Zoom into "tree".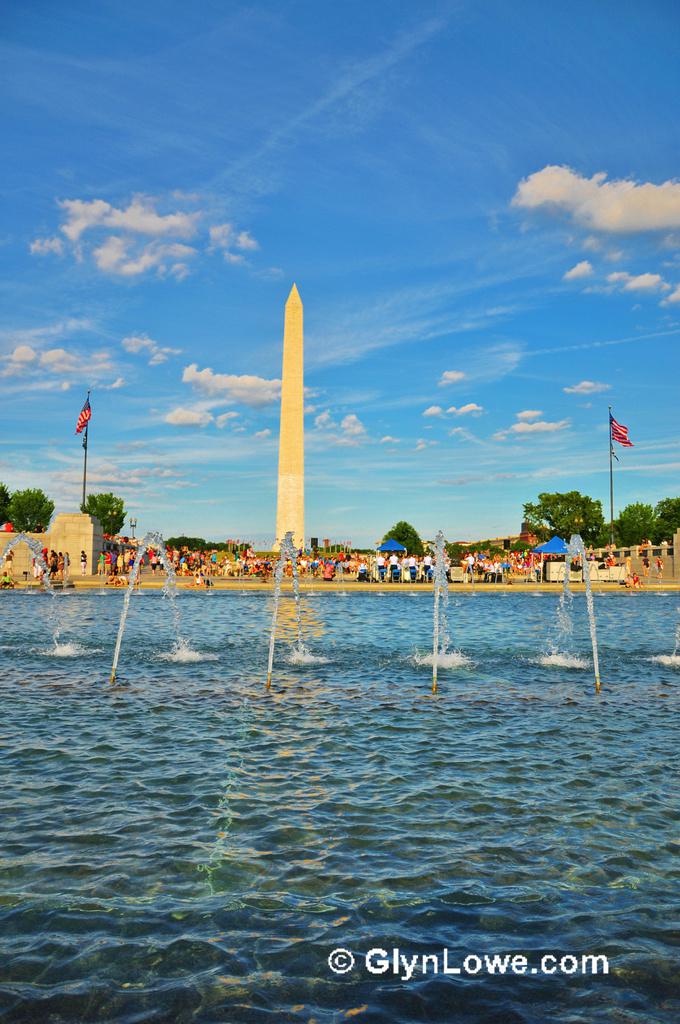
Zoom target: x1=8, y1=484, x2=53, y2=535.
